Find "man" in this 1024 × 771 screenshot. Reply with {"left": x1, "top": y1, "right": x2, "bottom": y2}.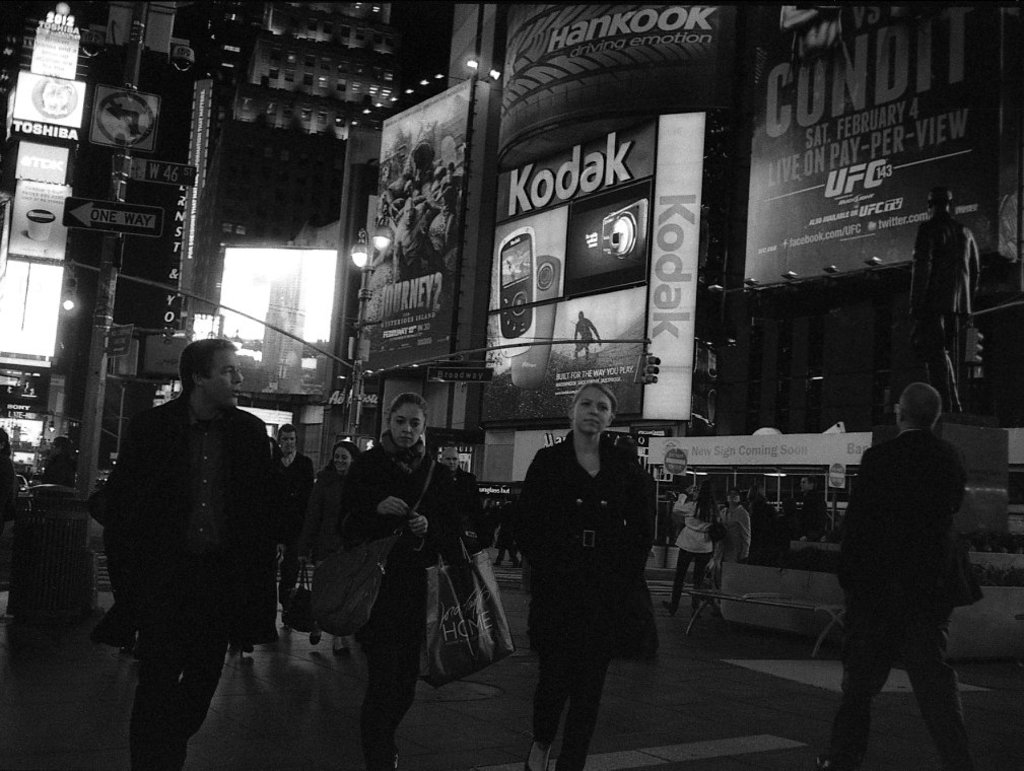
{"left": 81, "top": 321, "right": 304, "bottom": 747}.
